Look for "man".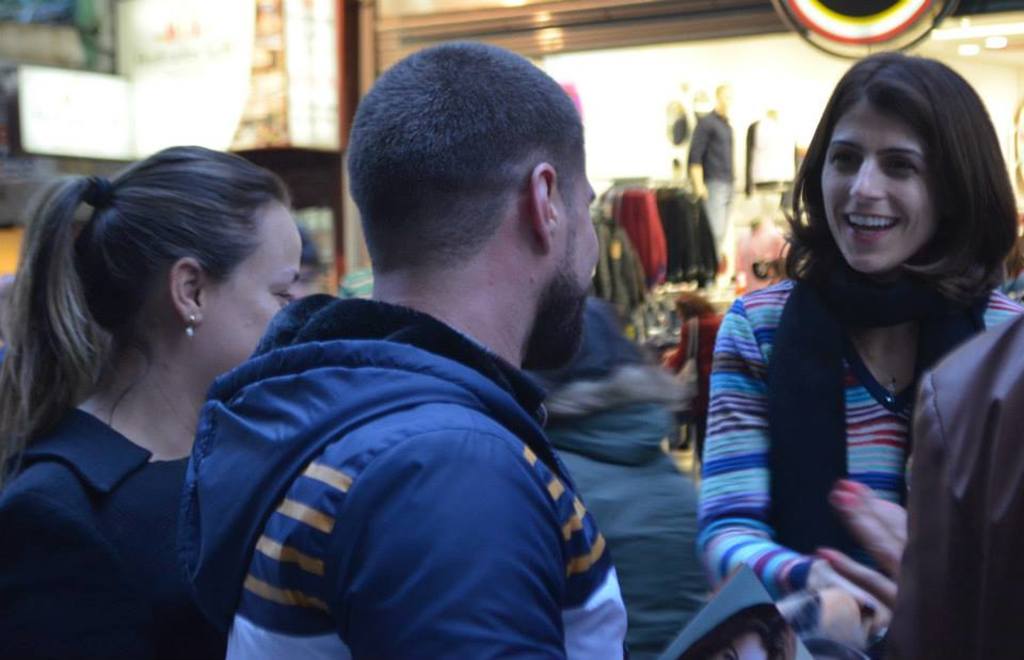
Found: [128,81,705,650].
